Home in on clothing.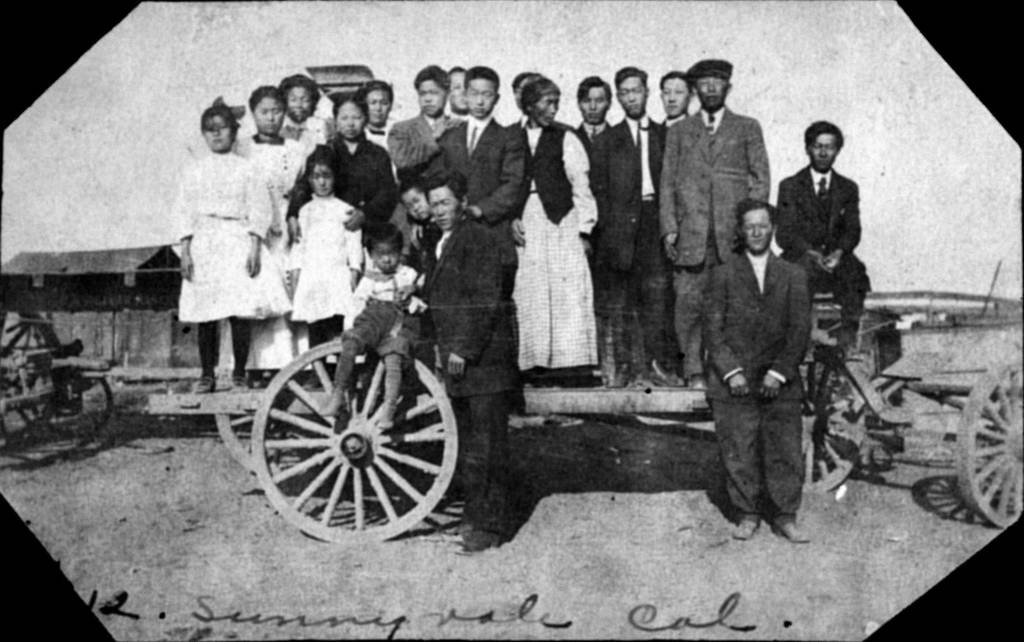
Homed in at [391, 107, 460, 164].
